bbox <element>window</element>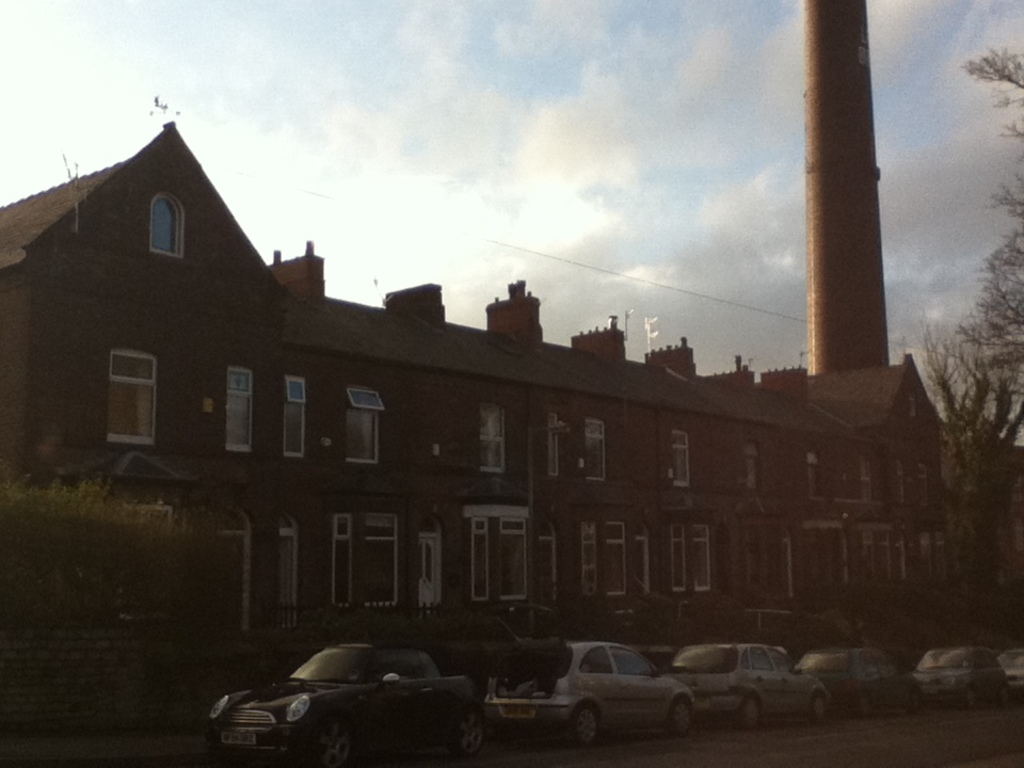
[102,349,160,448]
